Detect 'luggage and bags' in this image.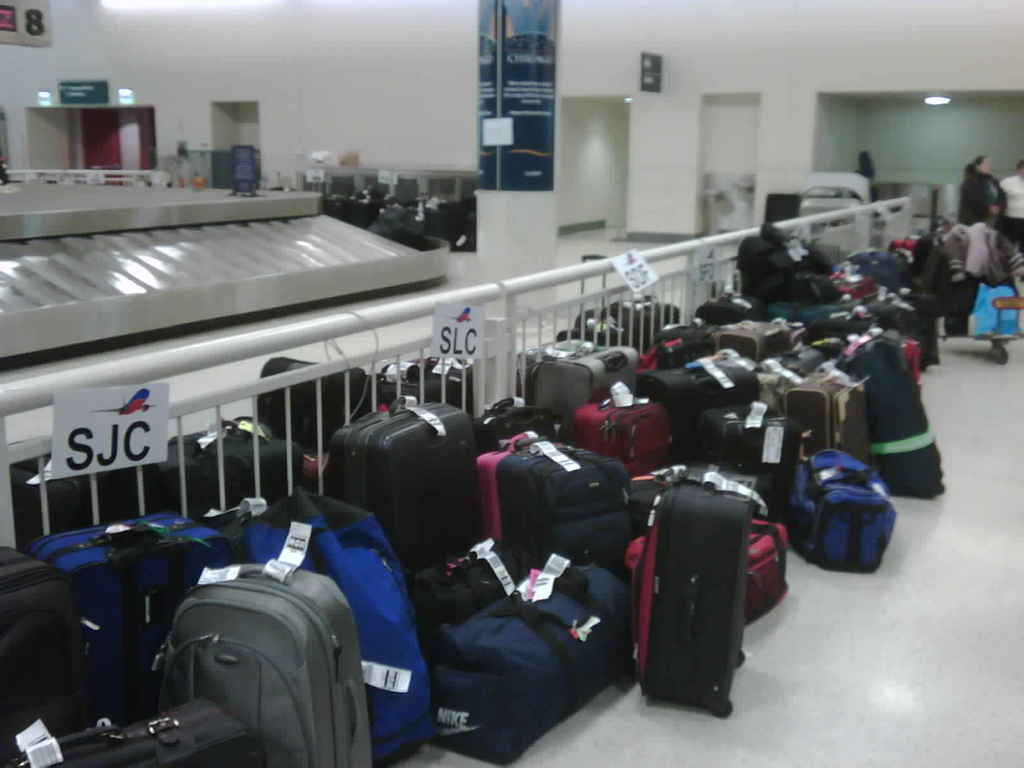
Detection: <bbox>915, 235, 953, 293</bbox>.
